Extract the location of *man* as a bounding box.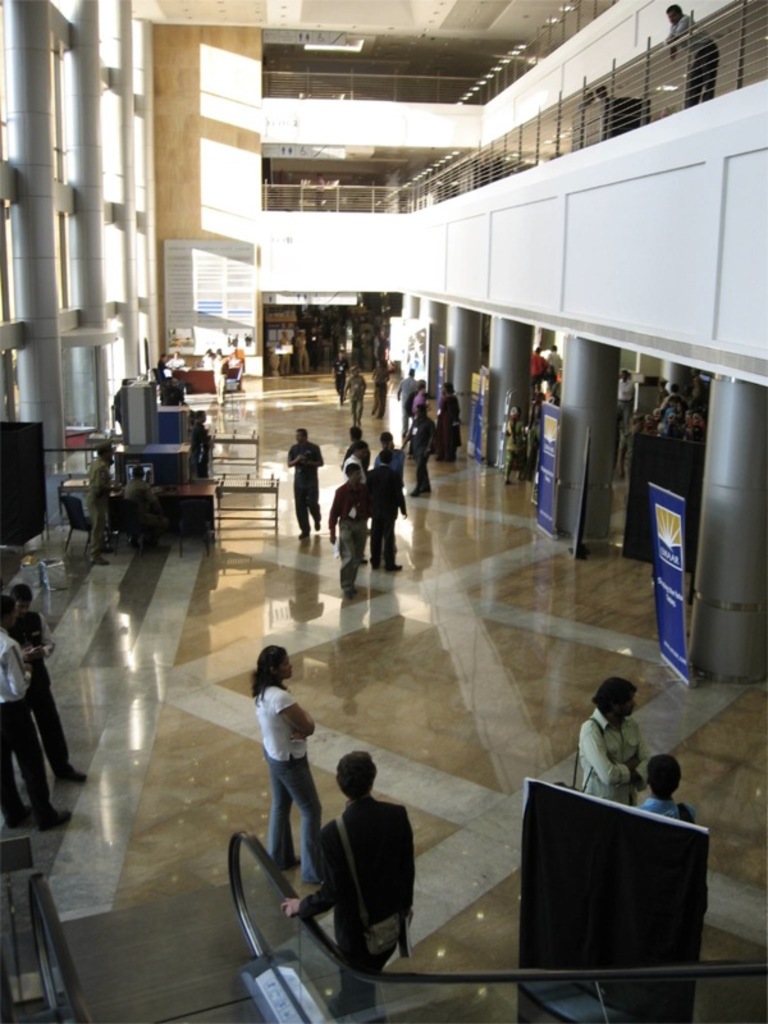
(353,370,360,425).
